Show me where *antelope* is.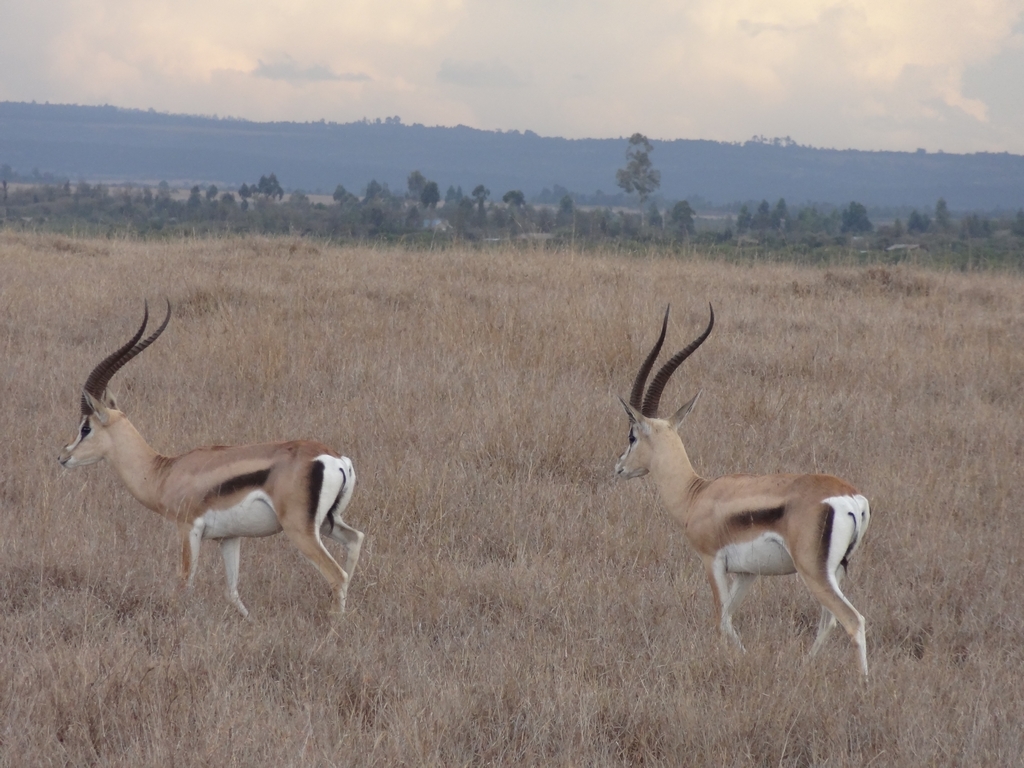
*antelope* is at [left=51, top=296, right=371, bottom=649].
